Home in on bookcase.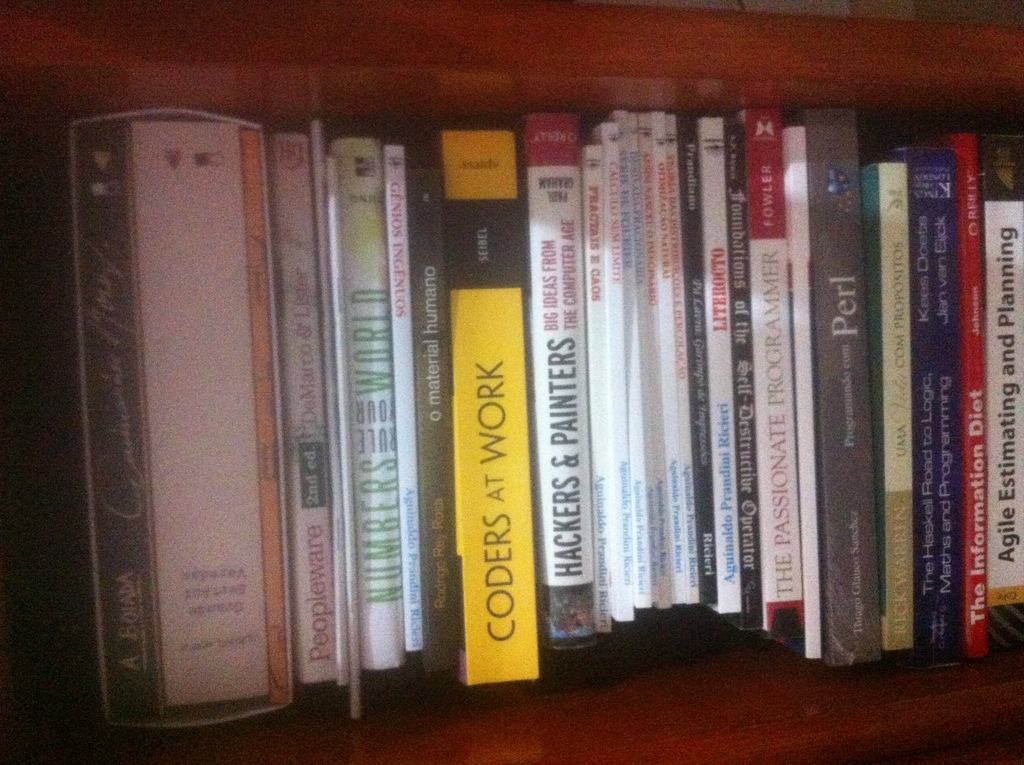
Homed in at [0, 0, 1023, 764].
